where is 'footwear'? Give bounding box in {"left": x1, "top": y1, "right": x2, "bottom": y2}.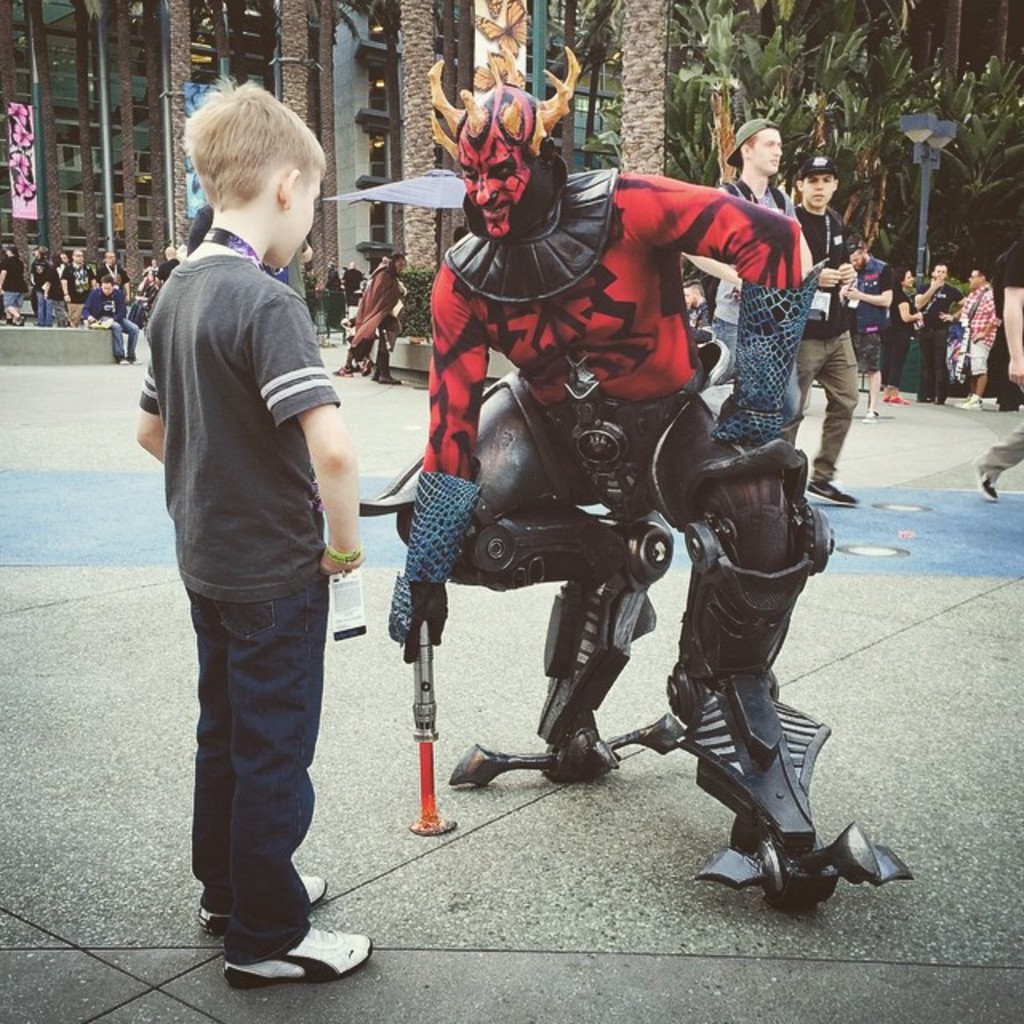
{"left": 805, "top": 477, "right": 861, "bottom": 504}.
